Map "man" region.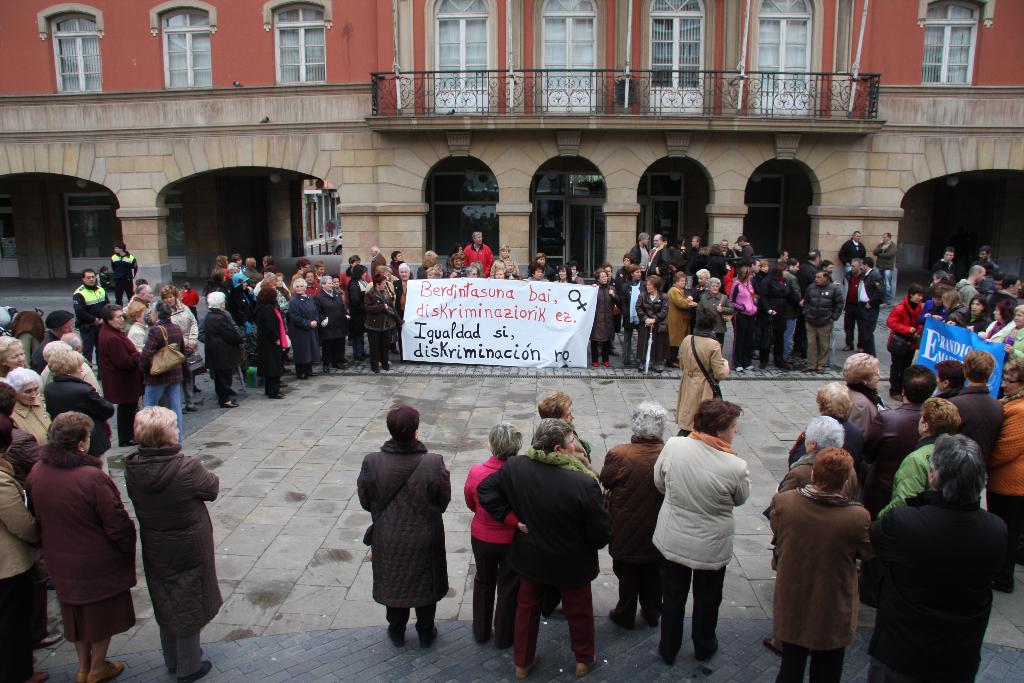
Mapped to pyautogui.locateOnScreen(838, 256, 868, 352).
